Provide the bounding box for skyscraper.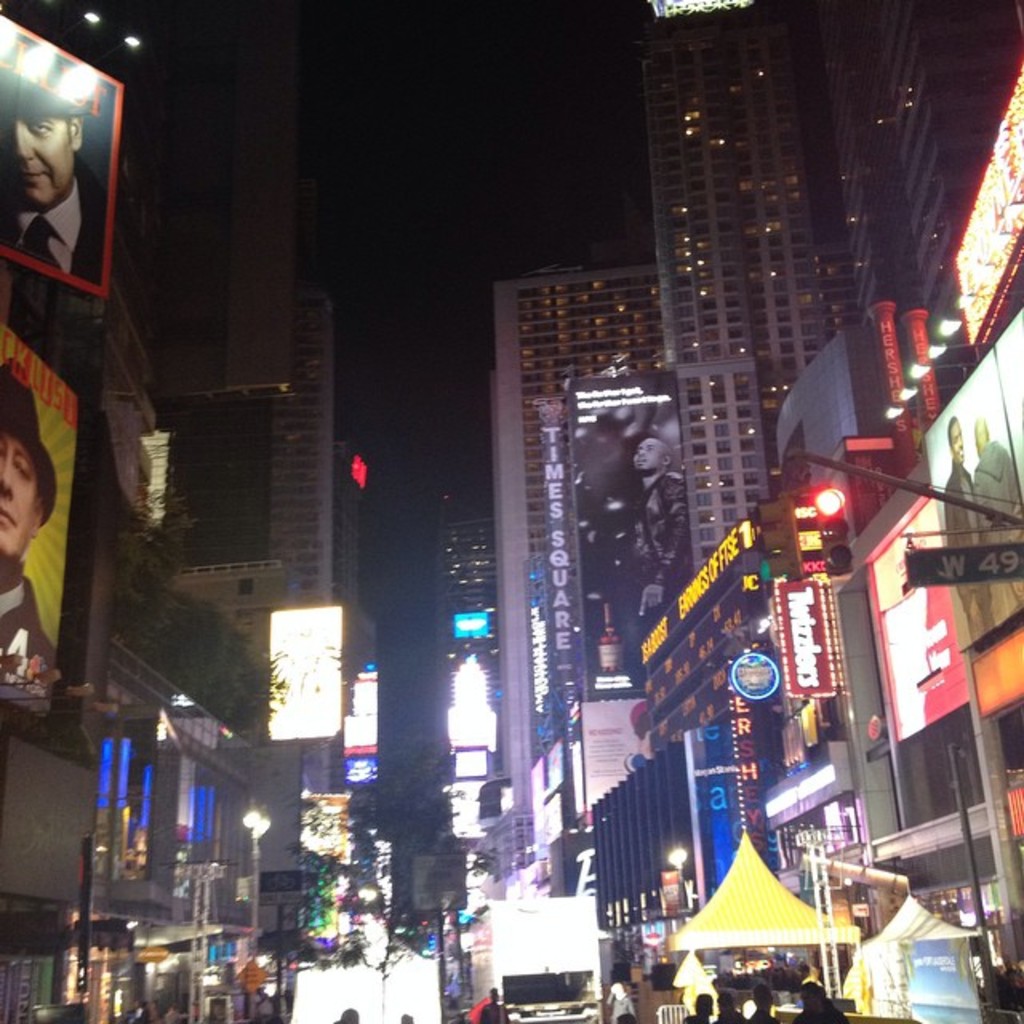
detection(485, 253, 640, 893).
